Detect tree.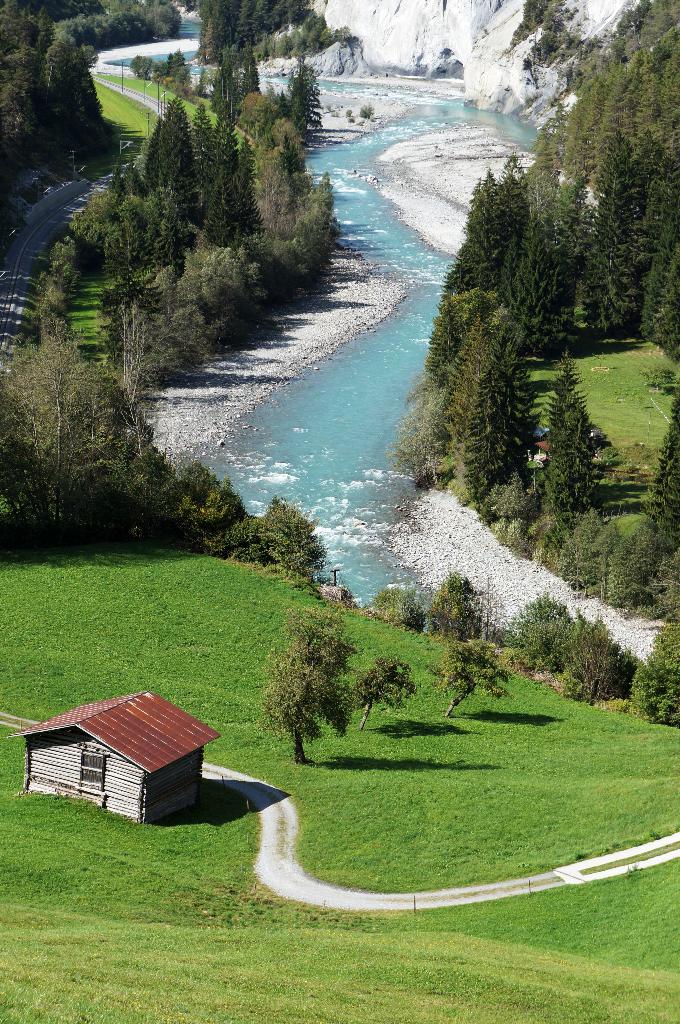
Detected at left=213, top=493, right=337, bottom=586.
